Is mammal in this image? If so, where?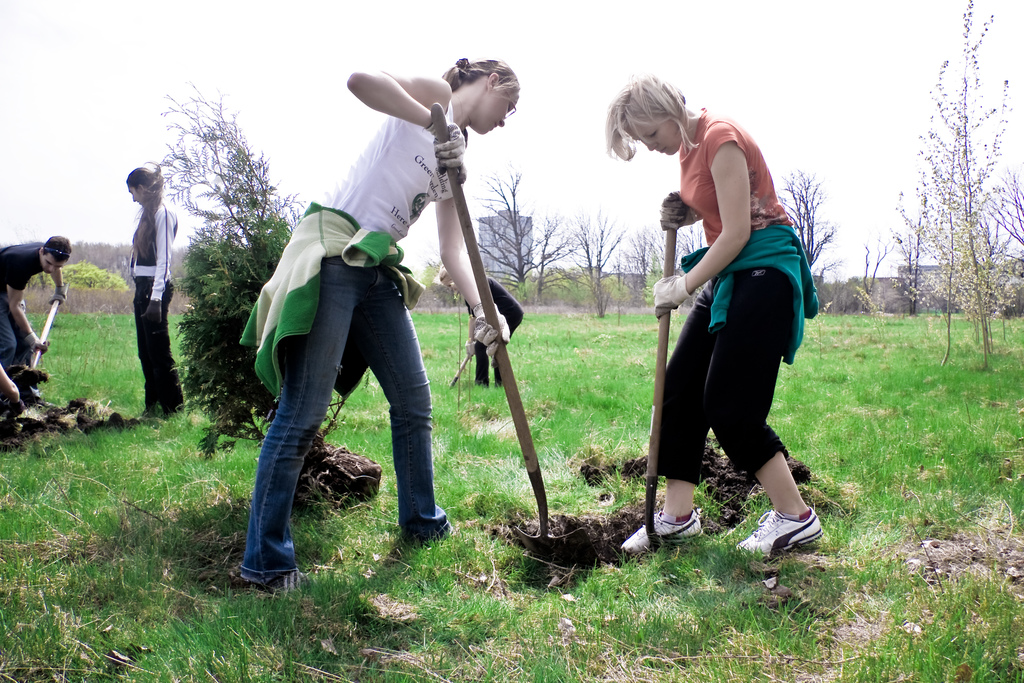
Yes, at 248 54 497 547.
